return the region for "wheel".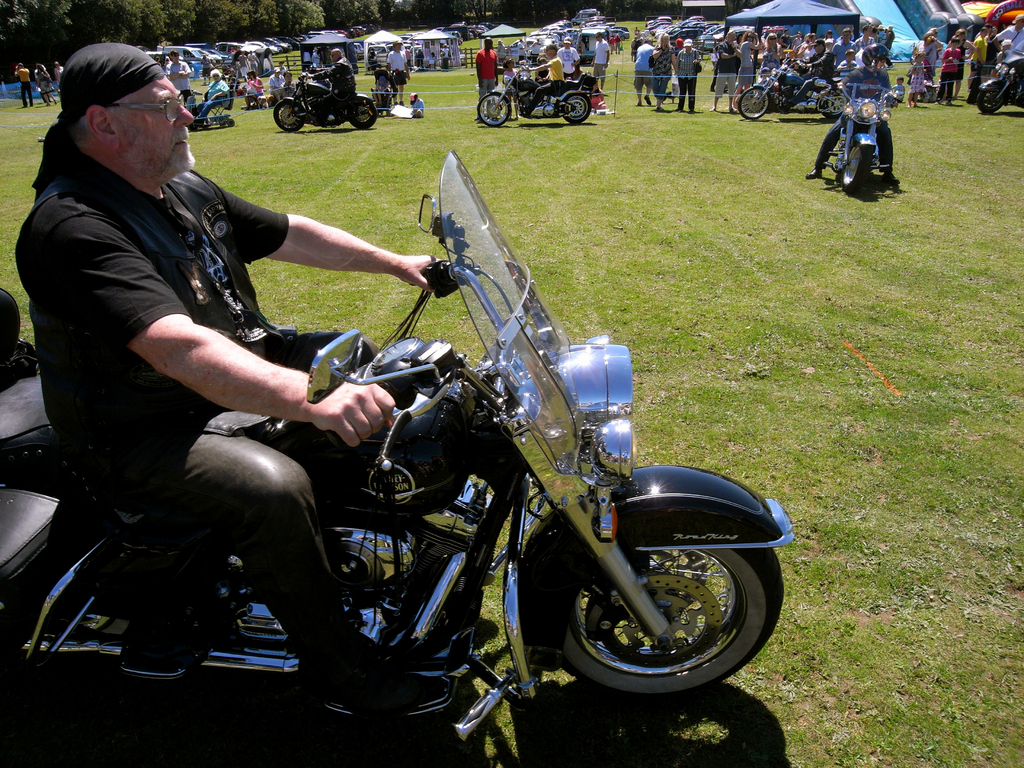
(561,521,761,700).
